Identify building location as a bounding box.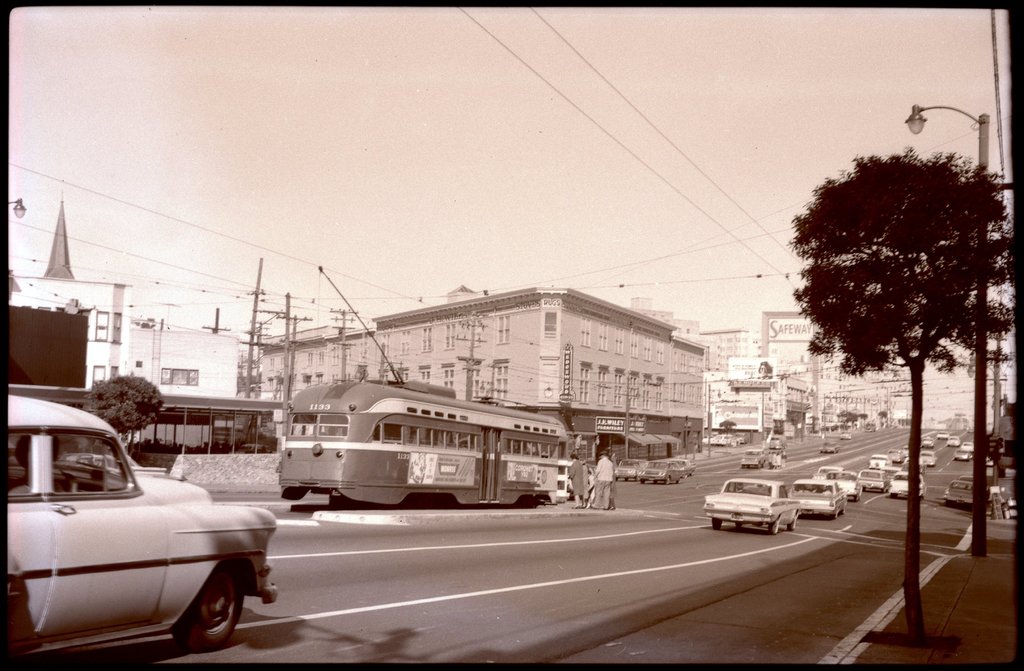
262, 283, 708, 467.
